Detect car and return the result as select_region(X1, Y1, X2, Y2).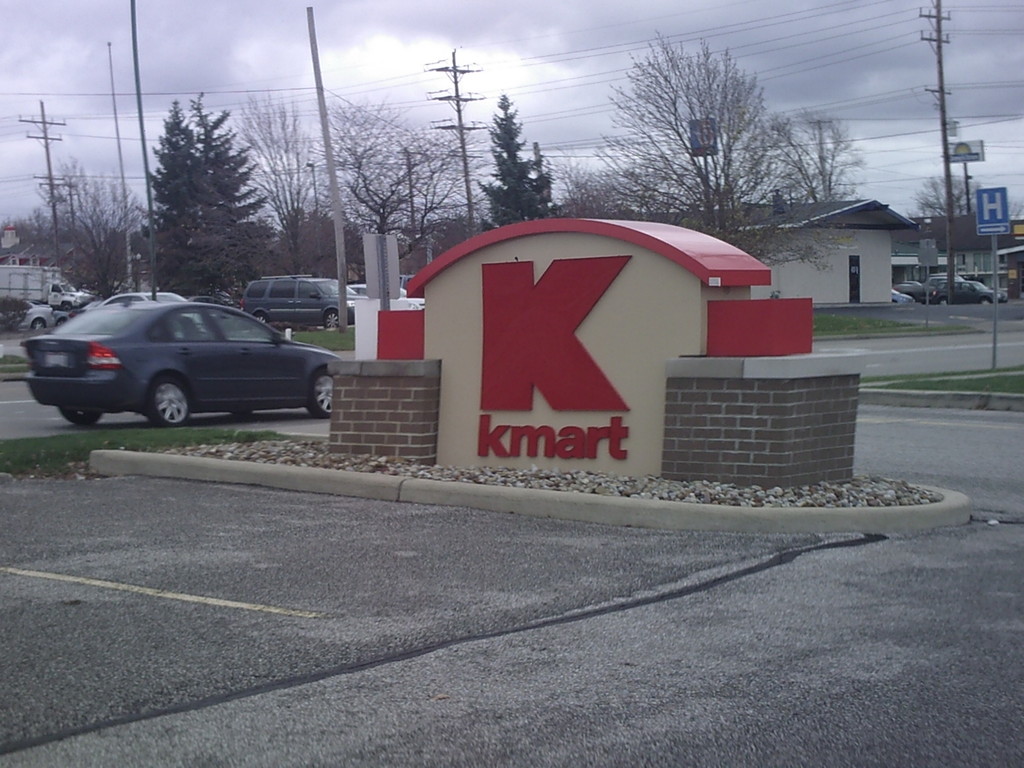
select_region(28, 303, 65, 332).
